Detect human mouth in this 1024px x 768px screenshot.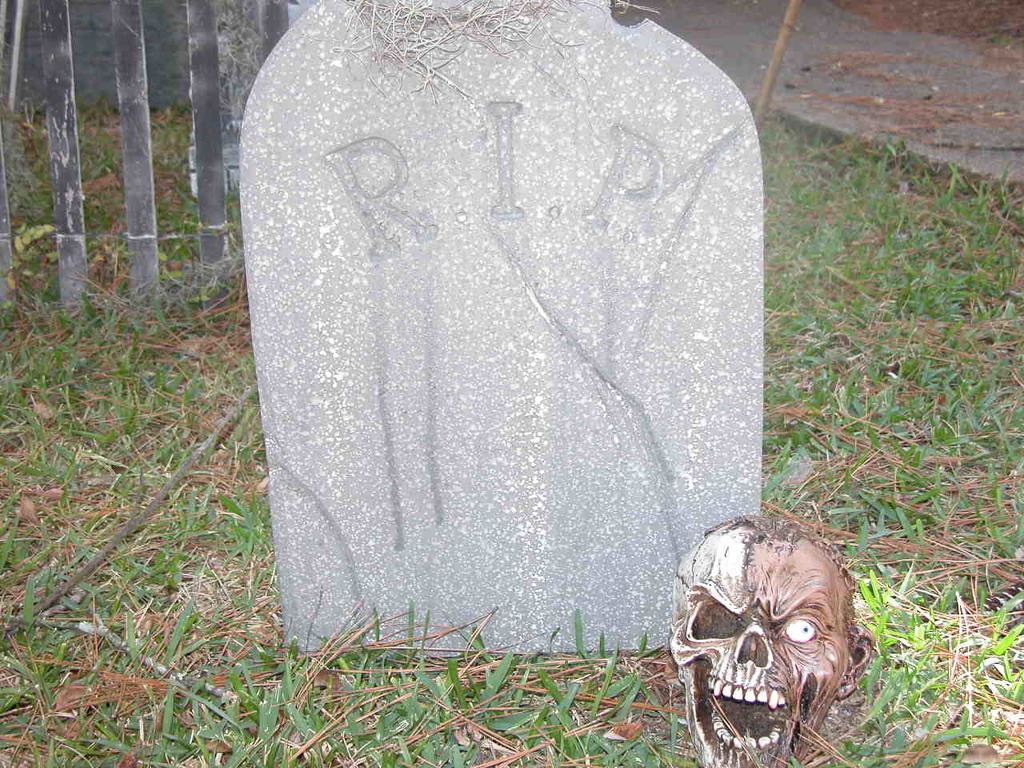
Detection: left=706, top=681, right=794, bottom=757.
